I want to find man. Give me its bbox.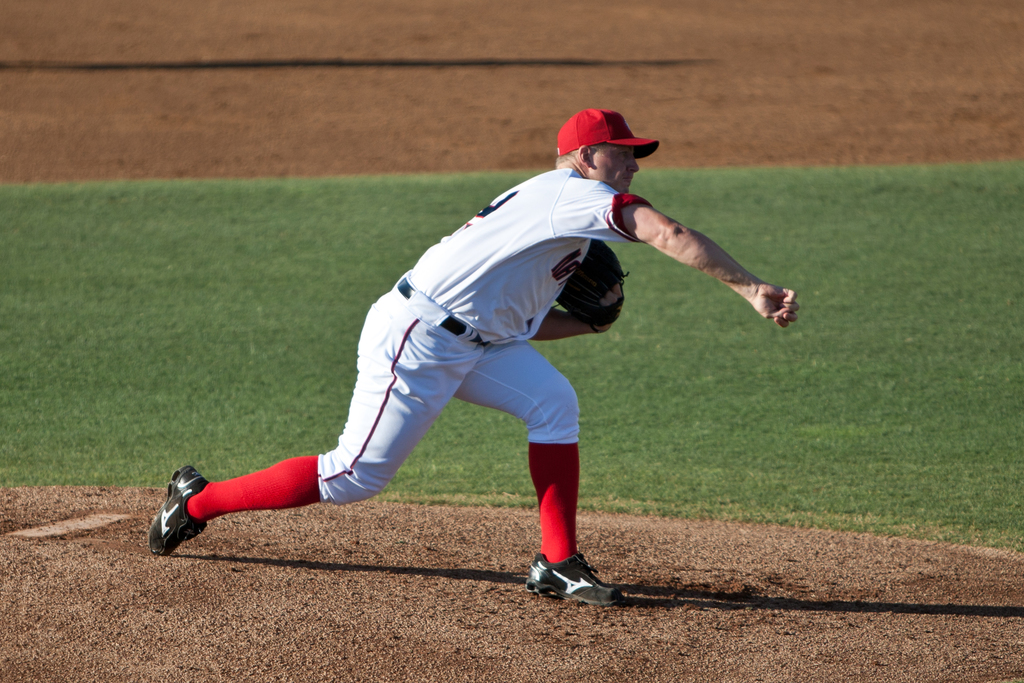
(x1=189, y1=108, x2=770, y2=599).
